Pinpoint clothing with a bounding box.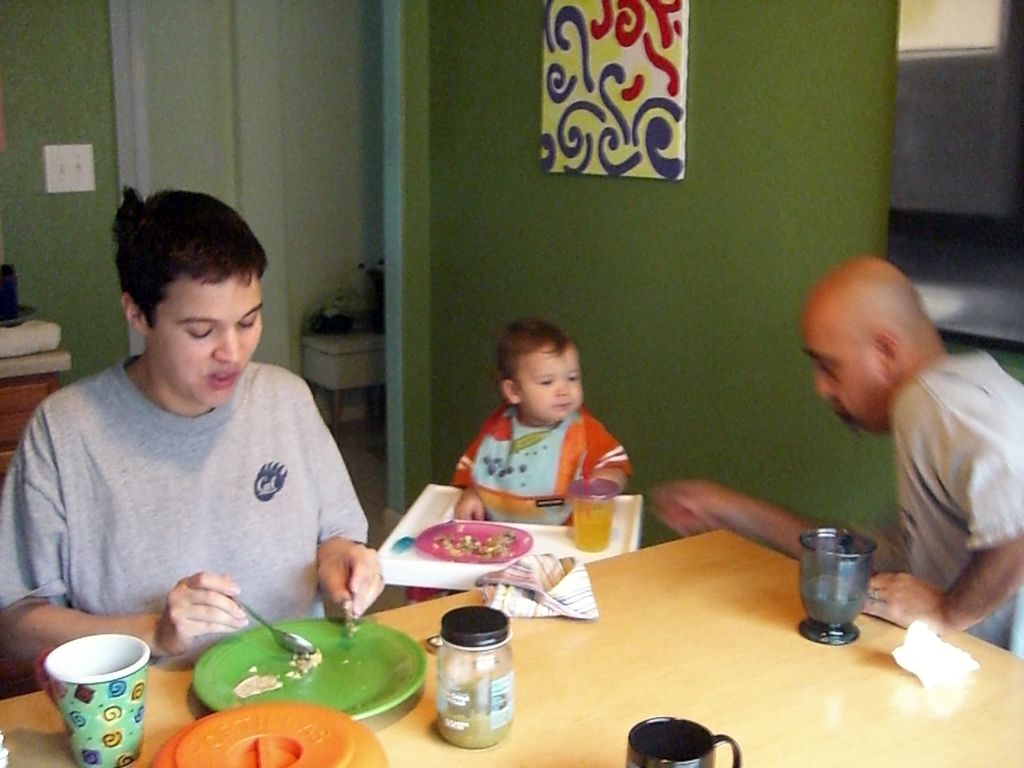
pyautogui.locateOnScreen(453, 404, 622, 522).
